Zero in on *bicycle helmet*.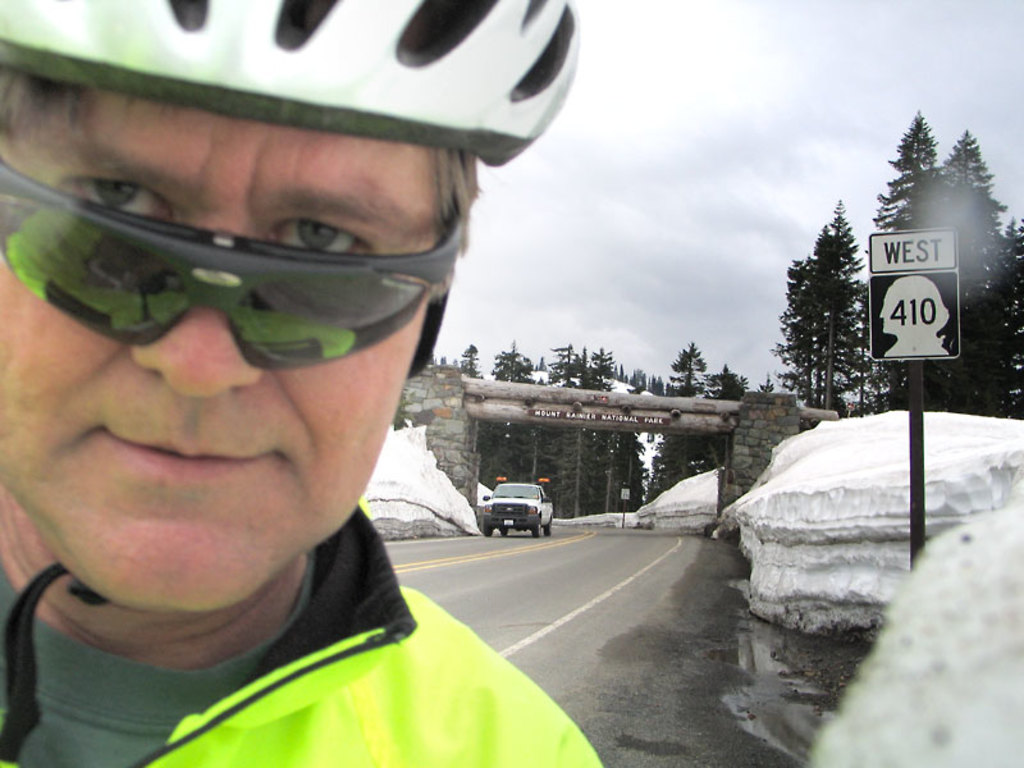
Zeroed in: locate(4, 0, 588, 161).
